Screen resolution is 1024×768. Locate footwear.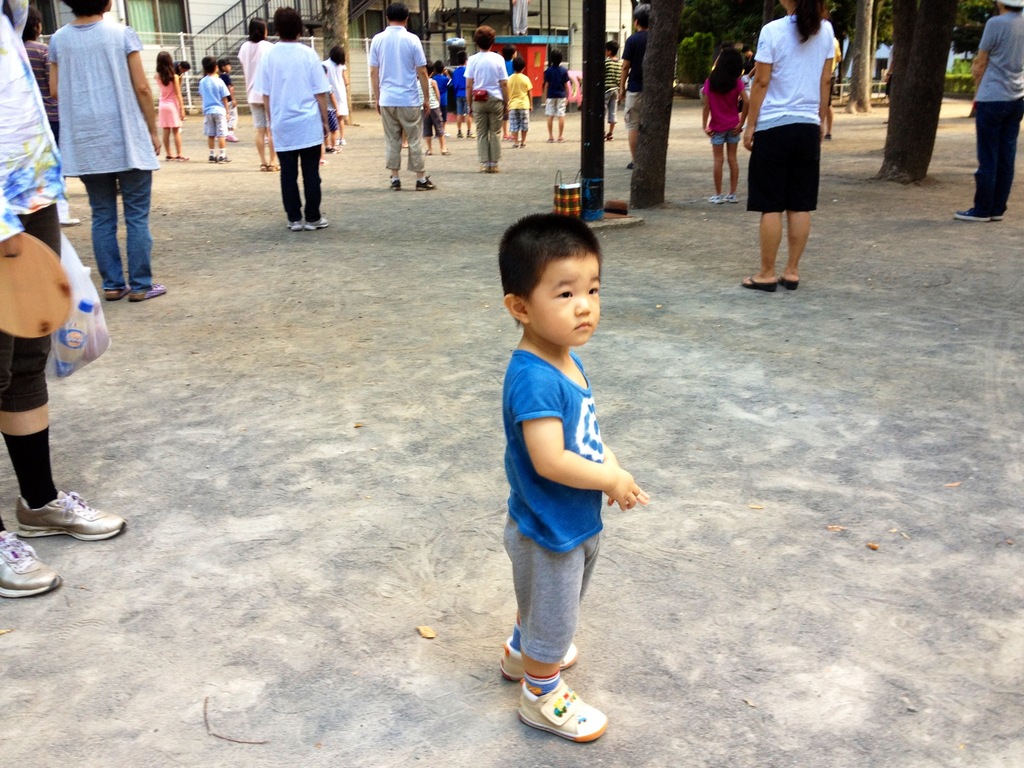
locate(133, 280, 163, 306).
